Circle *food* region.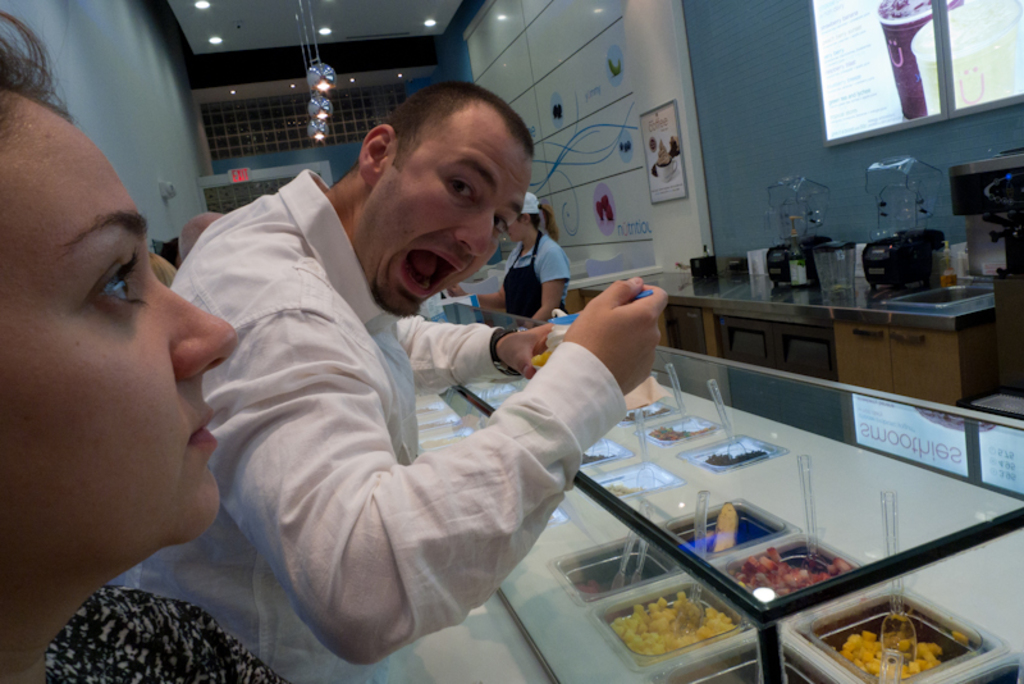
Region: x1=605, y1=590, x2=741, y2=664.
